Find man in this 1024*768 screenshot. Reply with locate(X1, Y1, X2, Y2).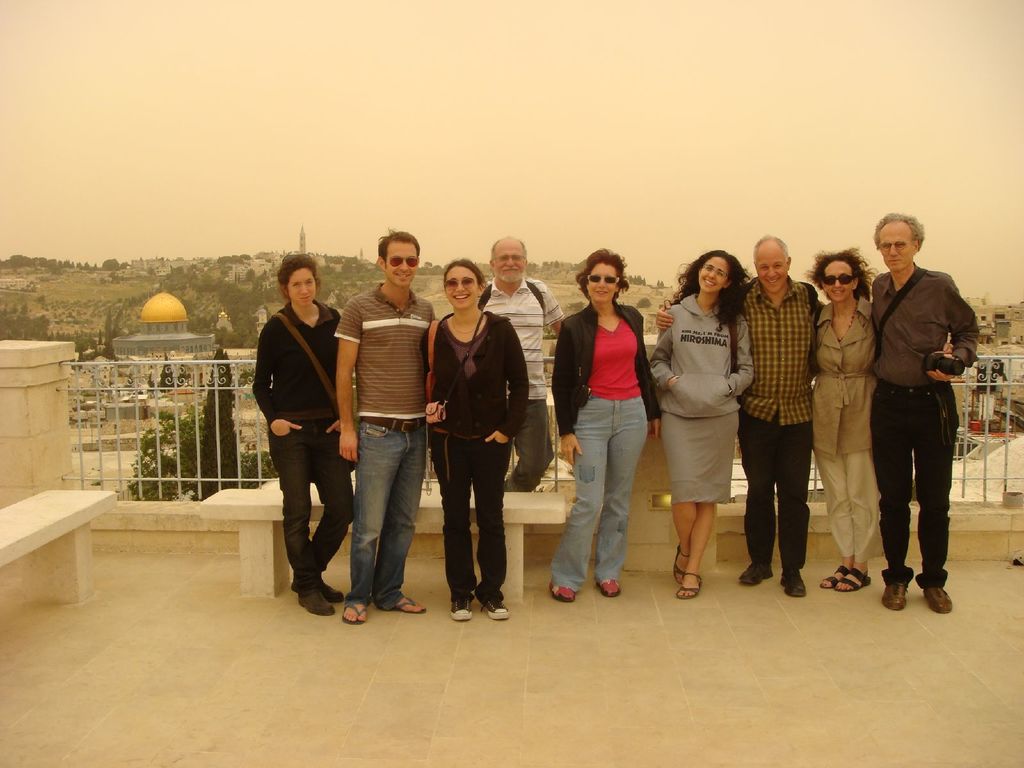
locate(657, 234, 834, 603).
